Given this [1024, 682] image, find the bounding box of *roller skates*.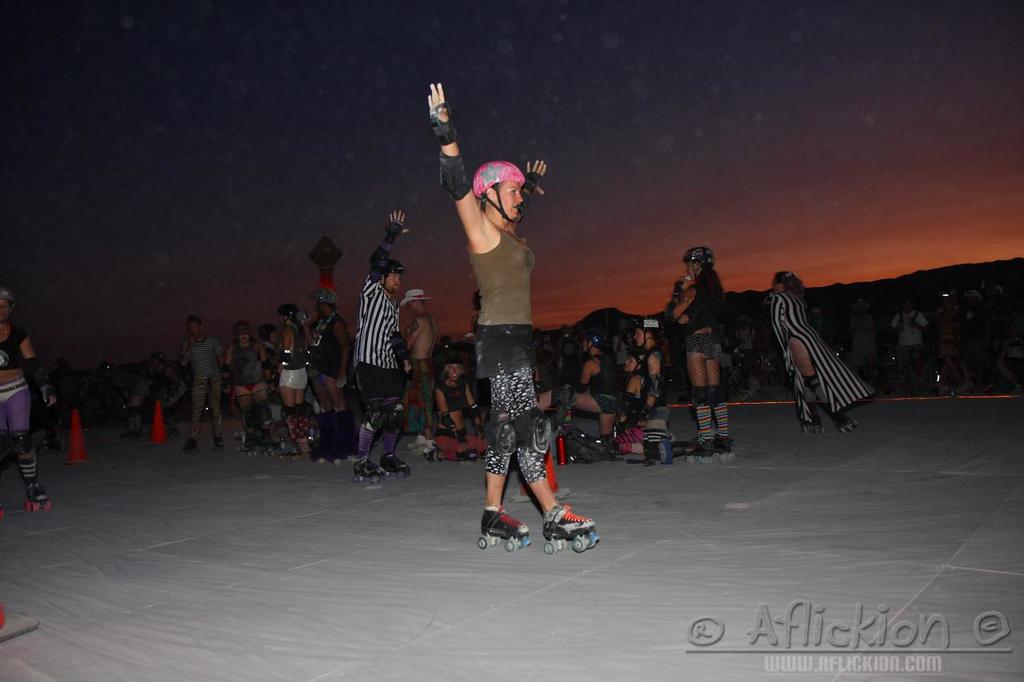
box=[213, 440, 222, 450].
